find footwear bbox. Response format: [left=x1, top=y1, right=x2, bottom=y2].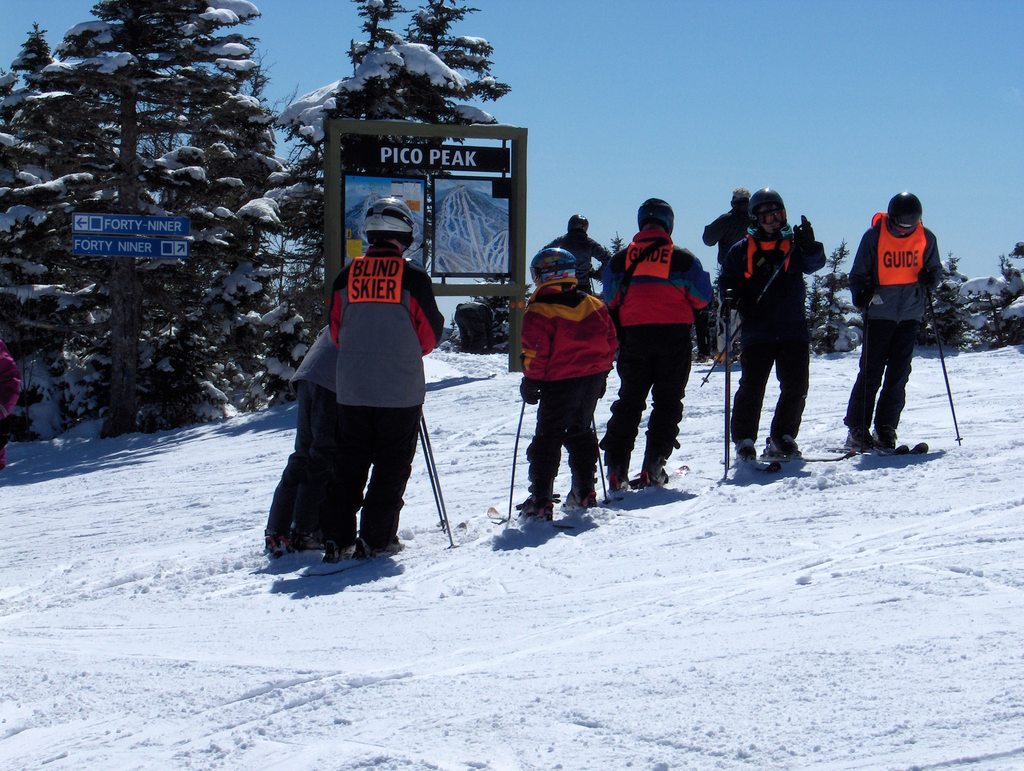
[left=566, top=492, right=593, bottom=508].
